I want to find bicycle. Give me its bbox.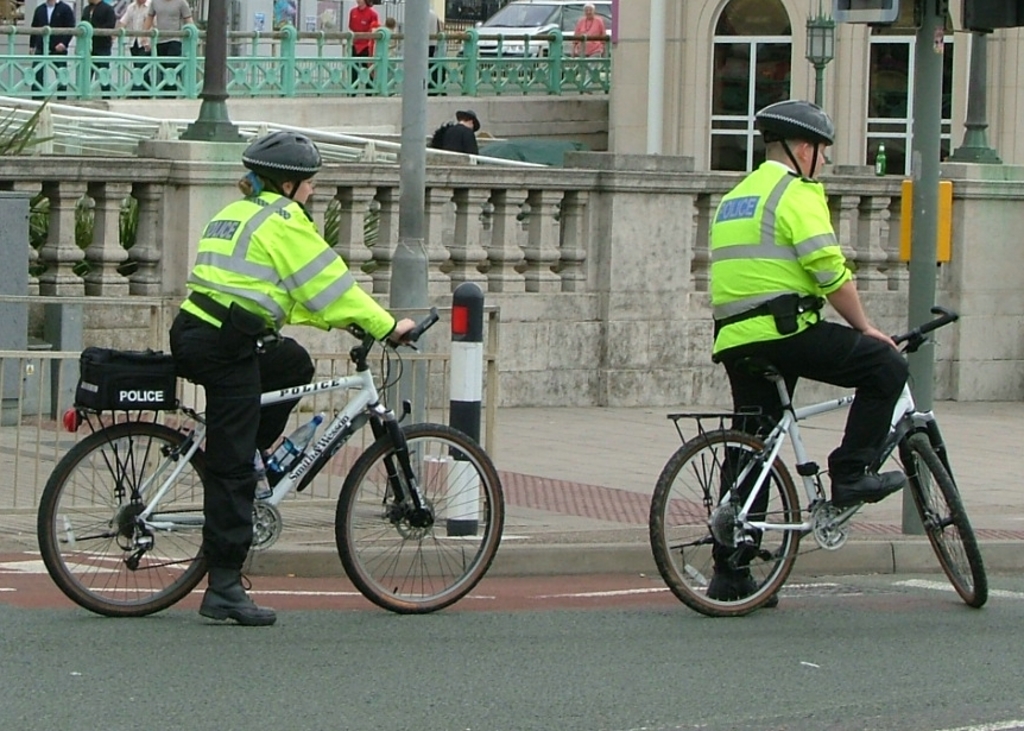
645:300:988:618.
